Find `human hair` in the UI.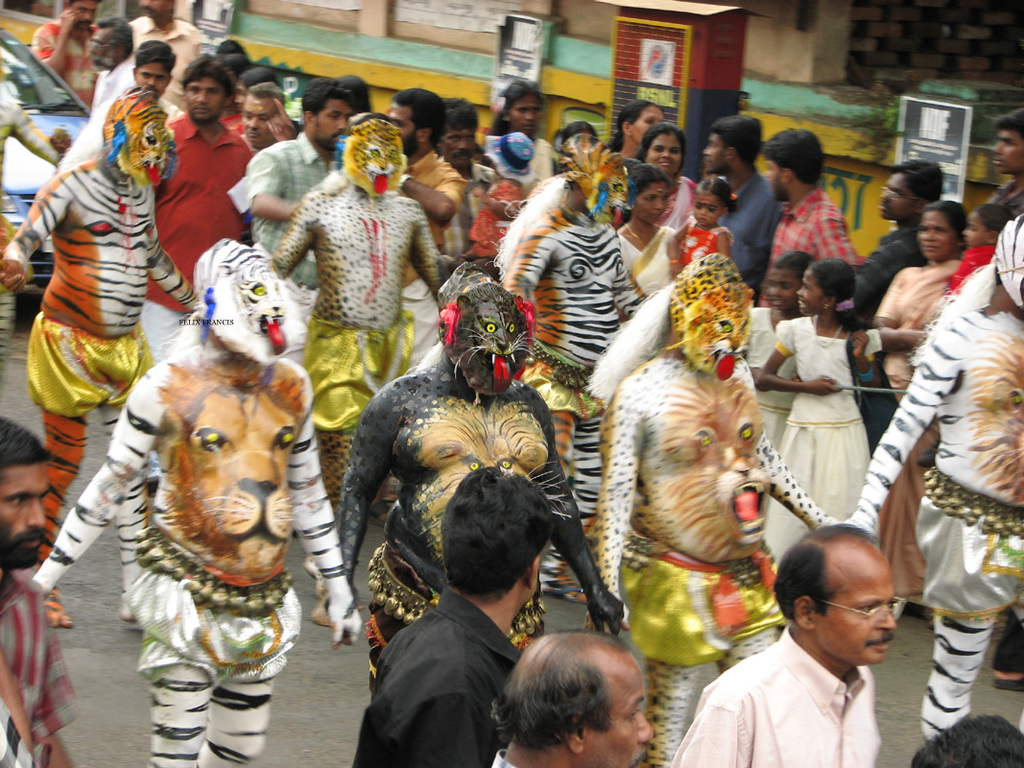
UI element at x1=294 y1=74 x2=354 y2=114.
